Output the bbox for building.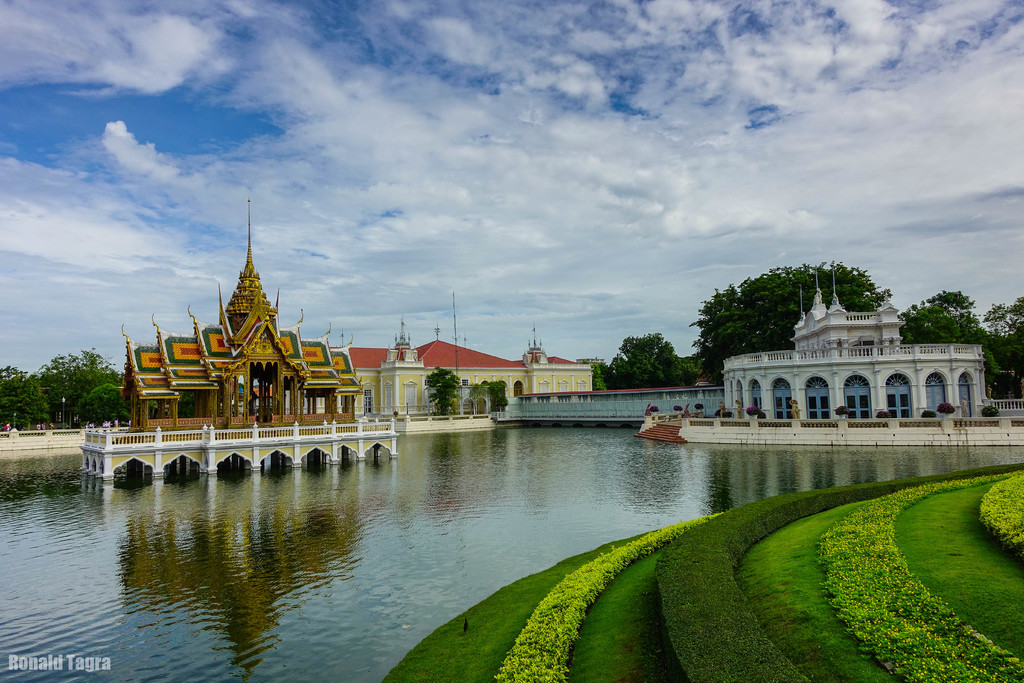
[x1=330, y1=329, x2=594, y2=417].
